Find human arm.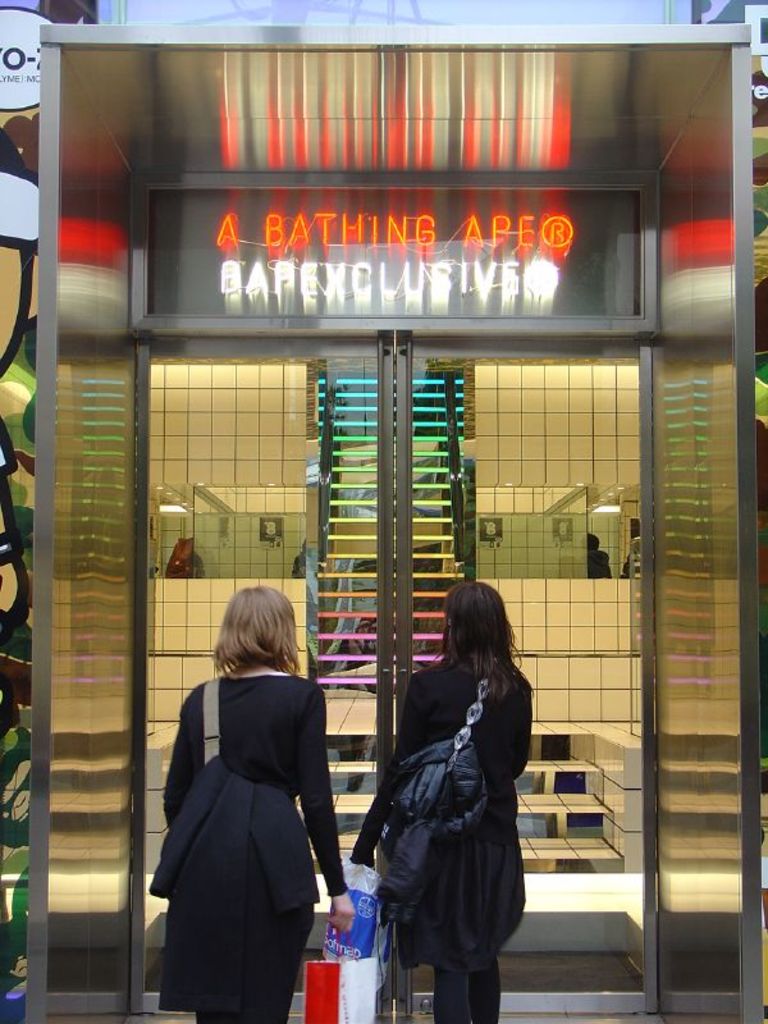
{"left": 154, "top": 681, "right": 202, "bottom": 831}.
